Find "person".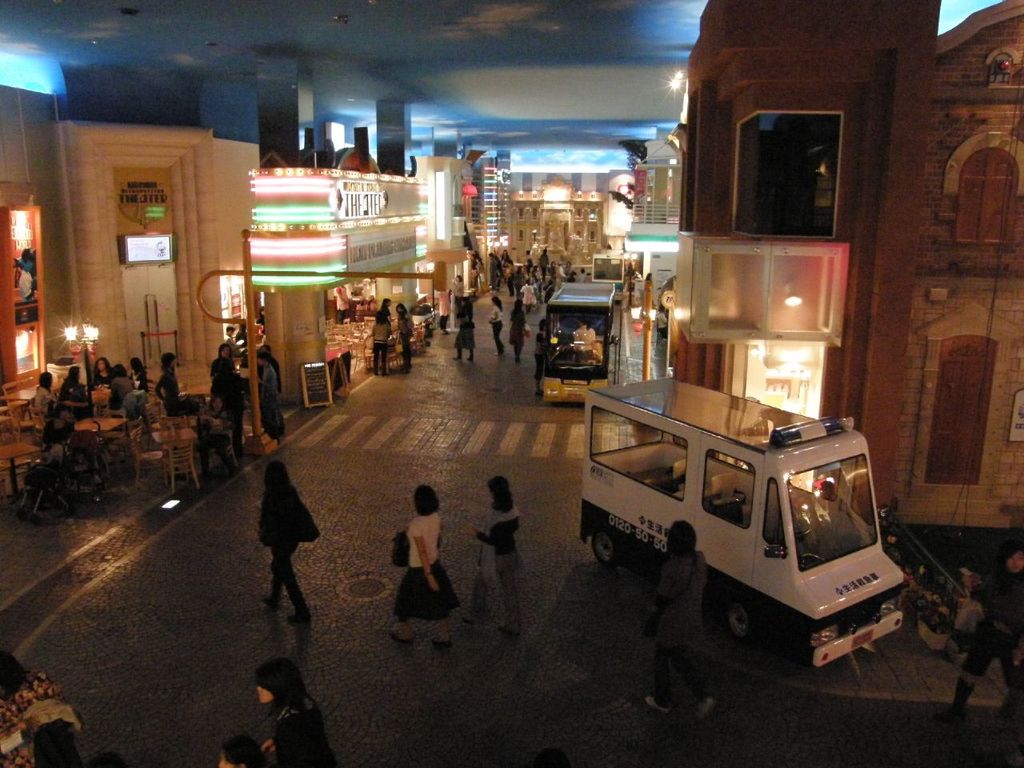
bbox=[246, 455, 318, 635].
